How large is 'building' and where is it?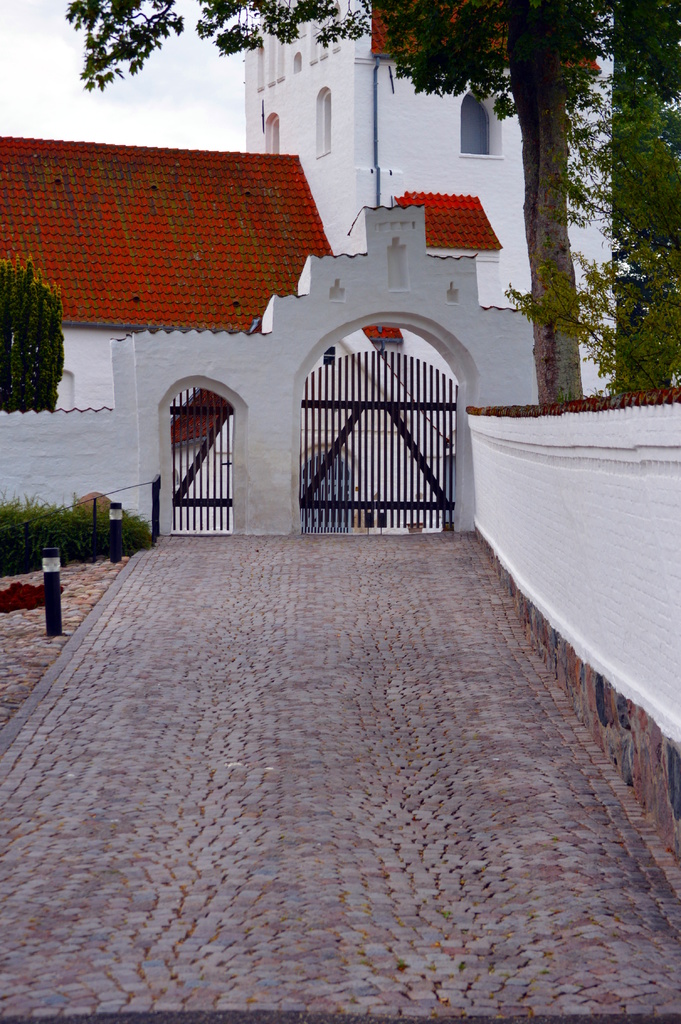
Bounding box: <box>247,0,611,398</box>.
